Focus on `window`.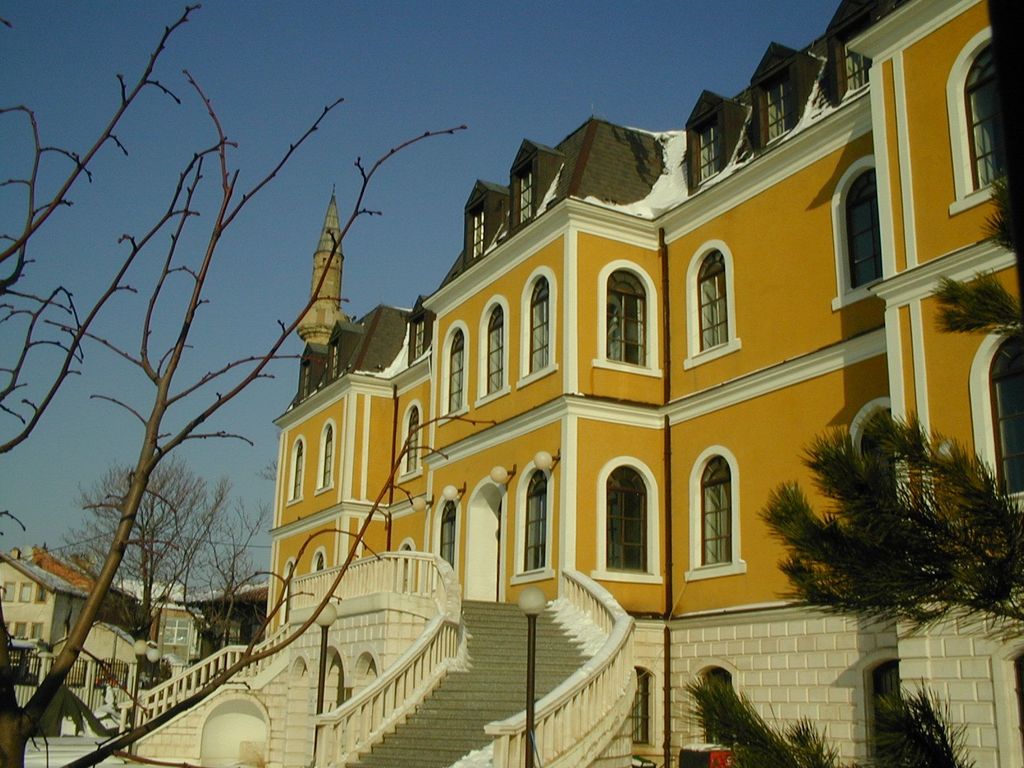
Focused at l=479, t=294, r=510, b=406.
